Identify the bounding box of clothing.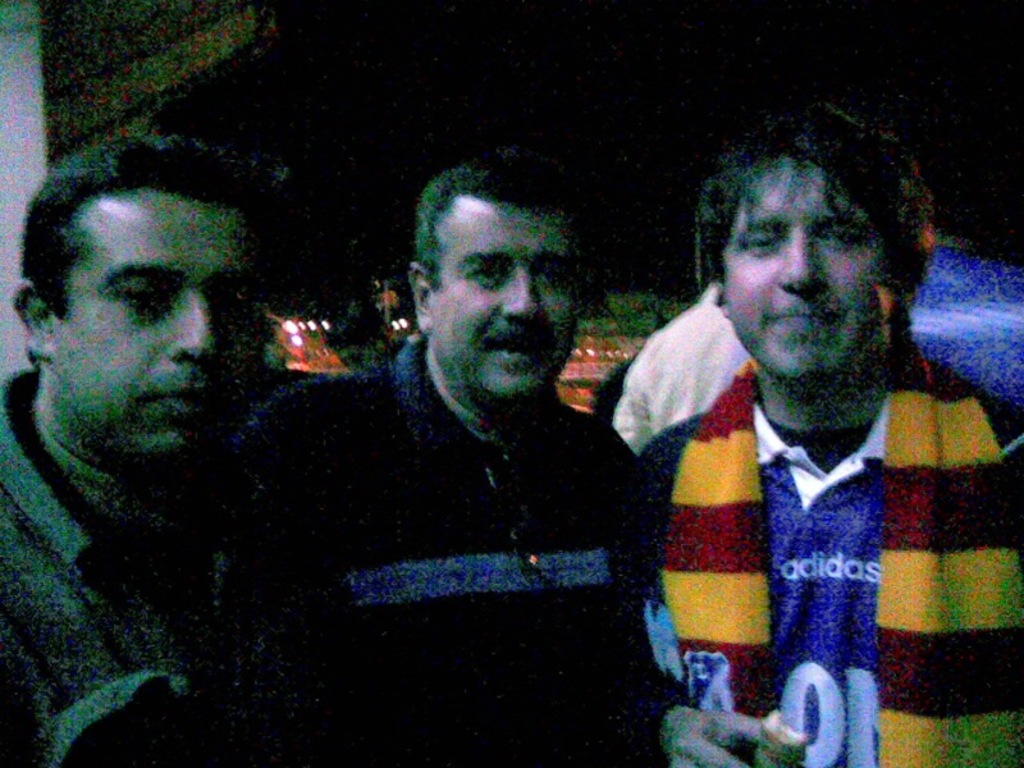
<bbox>645, 314, 943, 767</bbox>.
